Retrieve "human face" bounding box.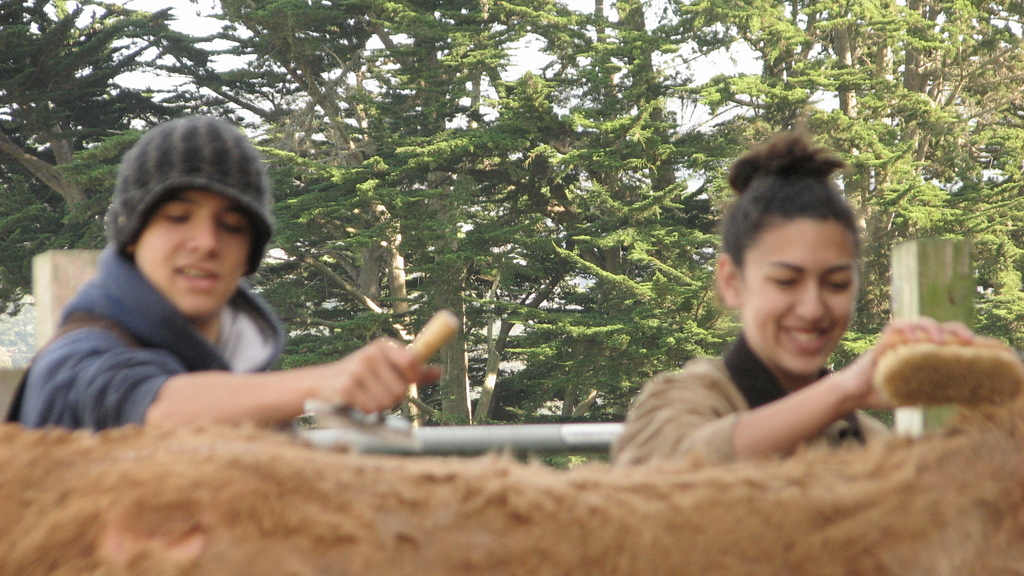
Bounding box: [left=739, top=234, right=855, bottom=376].
